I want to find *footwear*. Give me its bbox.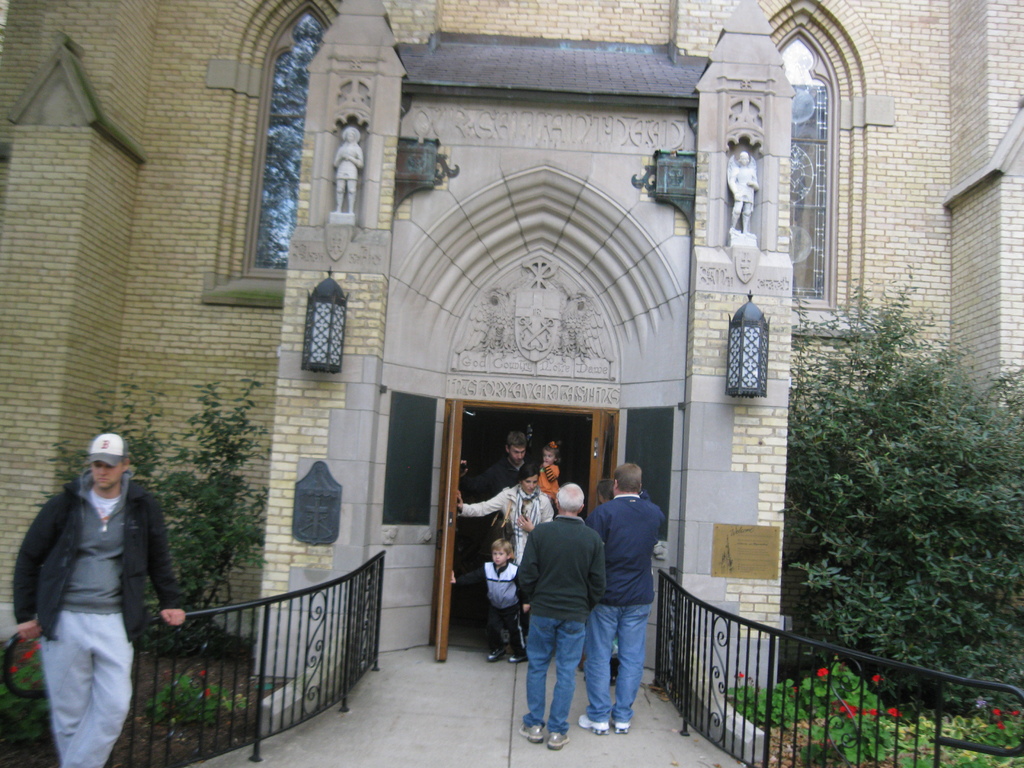
[left=517, top=724, right=548, bottom=742].
